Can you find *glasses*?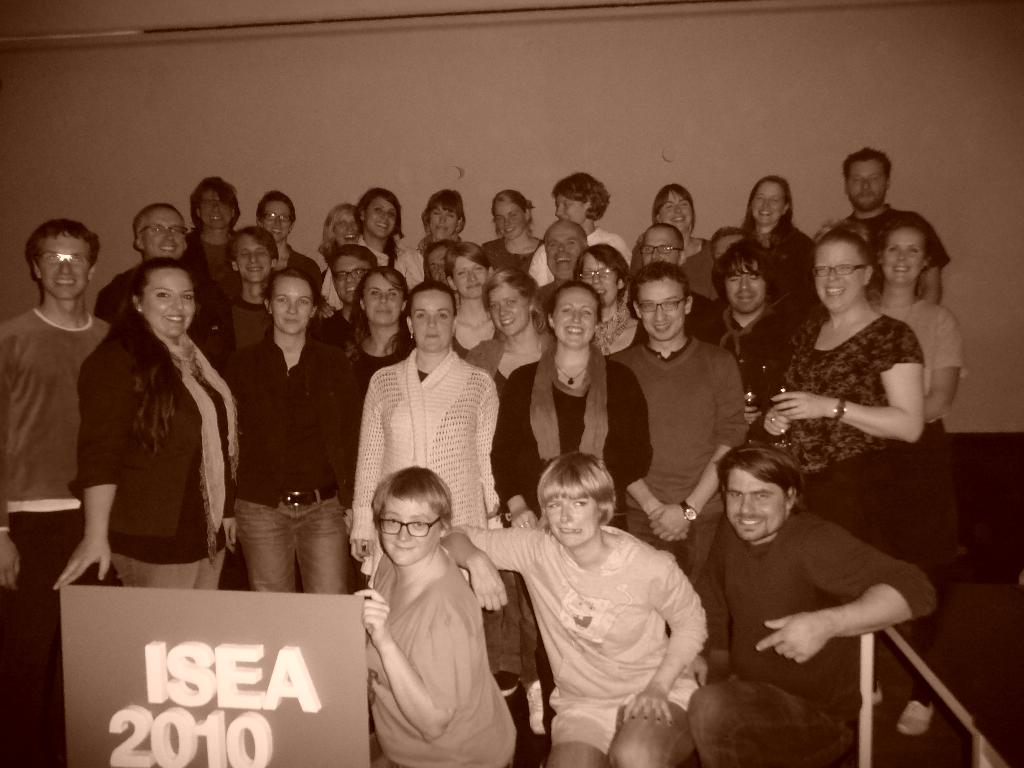
Yes, bounding box: [640, 245, 685, 254].
